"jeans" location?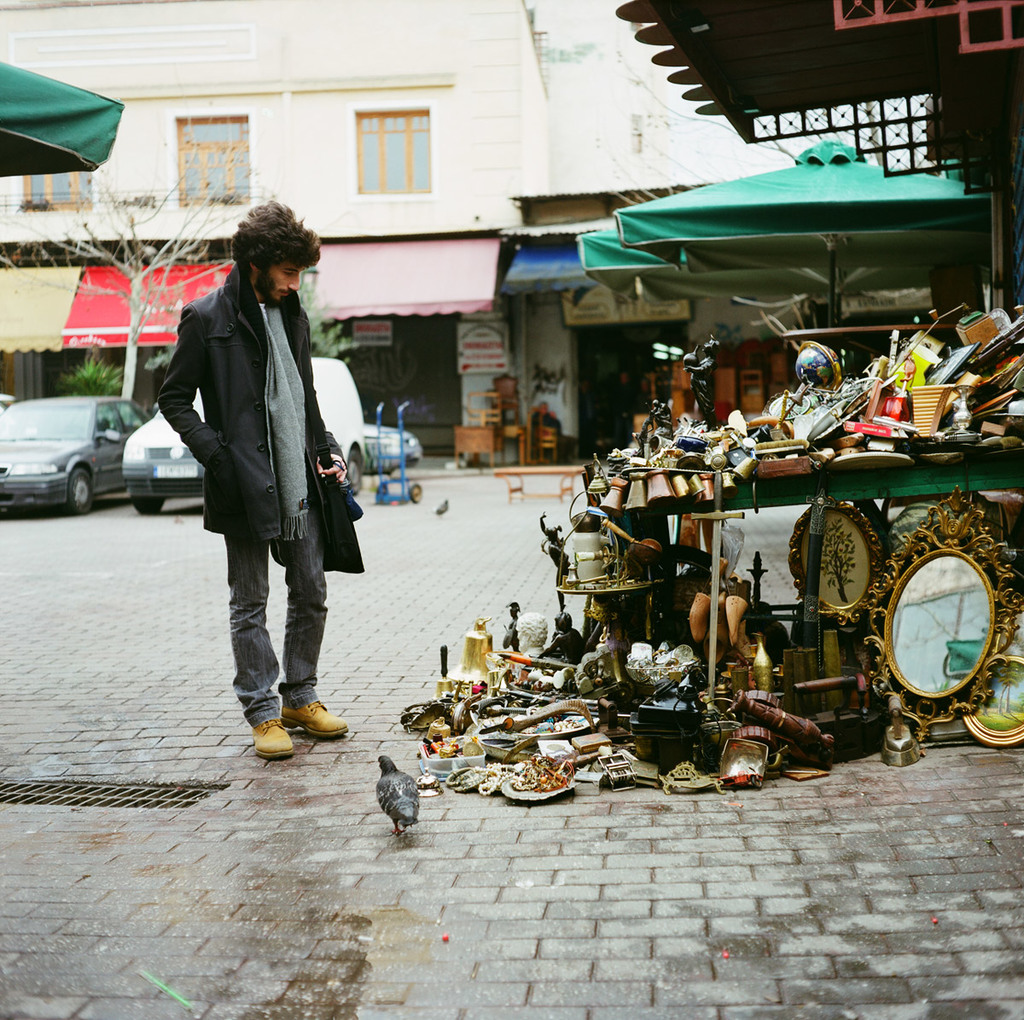
l=224, t=506, r=330, b=730
